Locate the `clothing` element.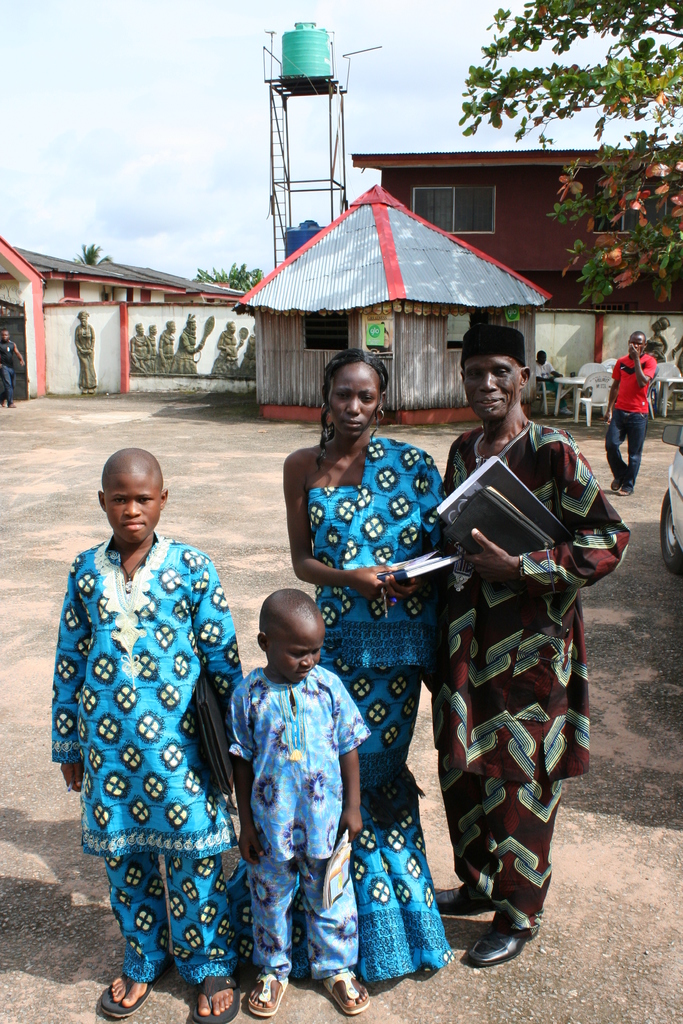
Element bbox: <bbox>309, 444, 498, 972</bbox>.
